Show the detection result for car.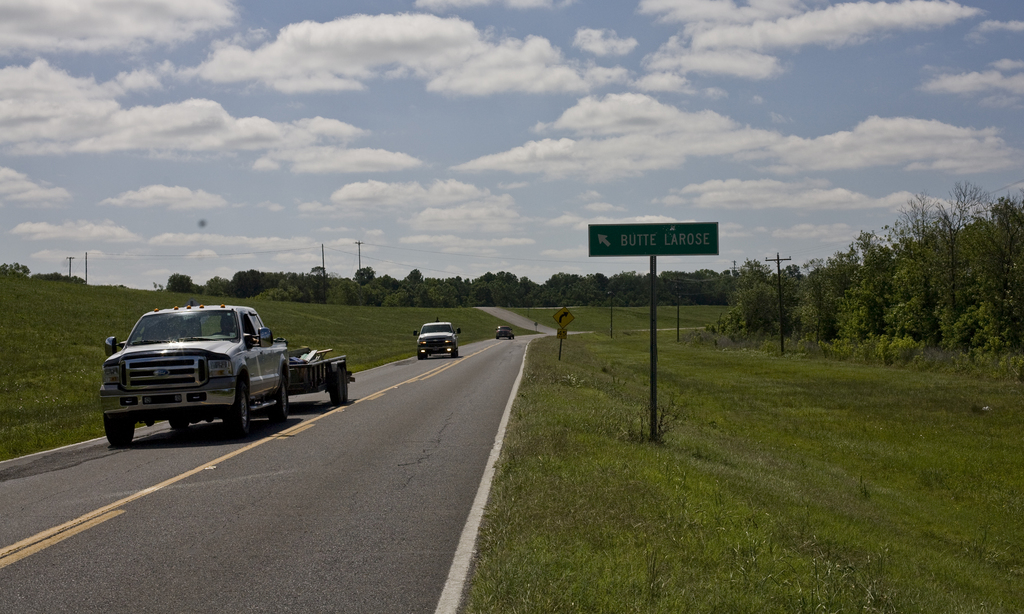
106,304,284,436.
